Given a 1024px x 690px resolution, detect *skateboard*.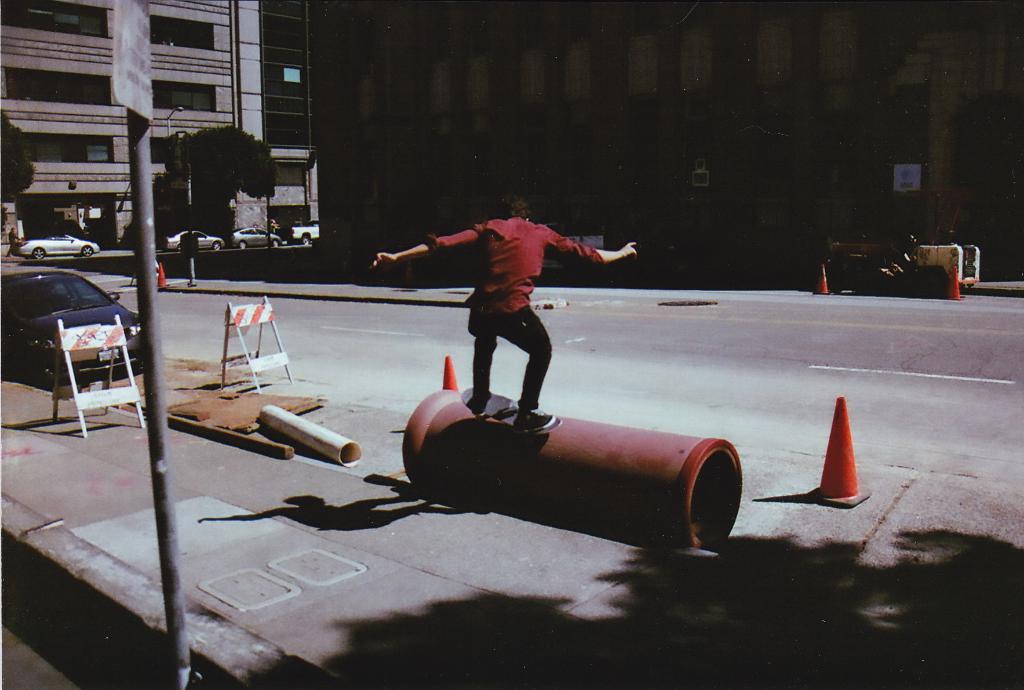
458:386:562:435.
